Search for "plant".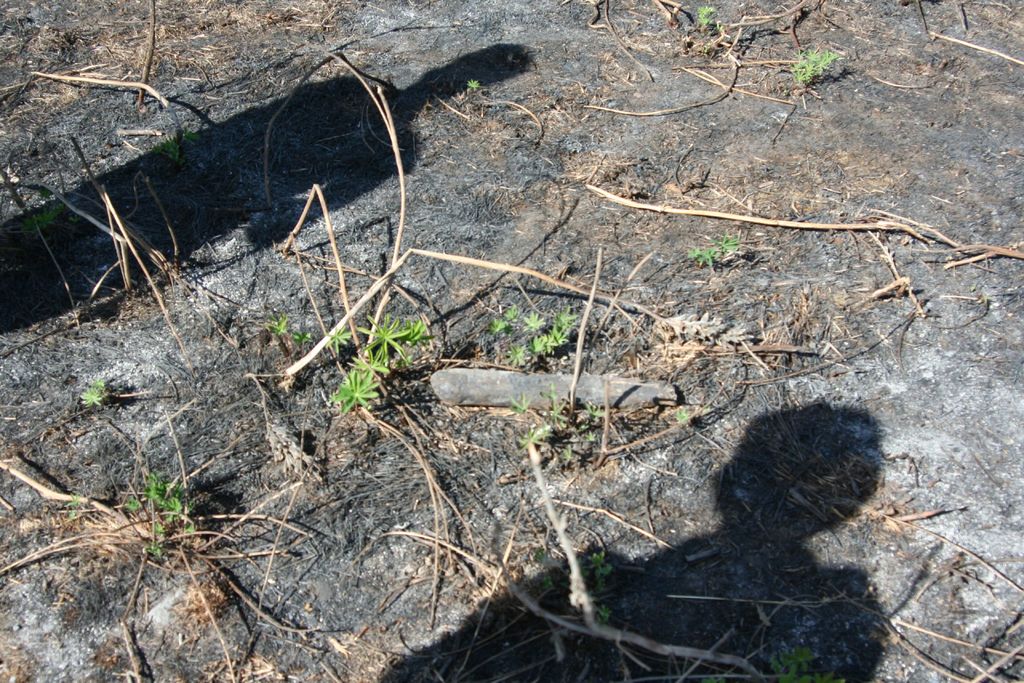
Found at 491, 318, 508, 331.
